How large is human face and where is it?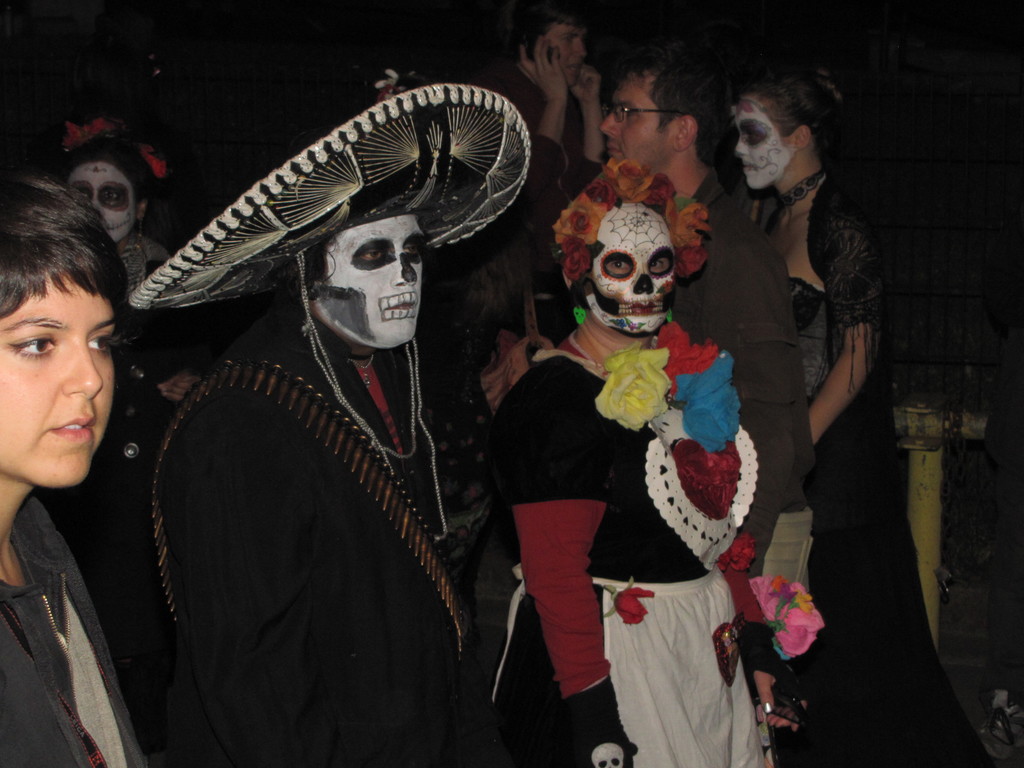
Bounding box: rect(0, 276, 113, 490).
